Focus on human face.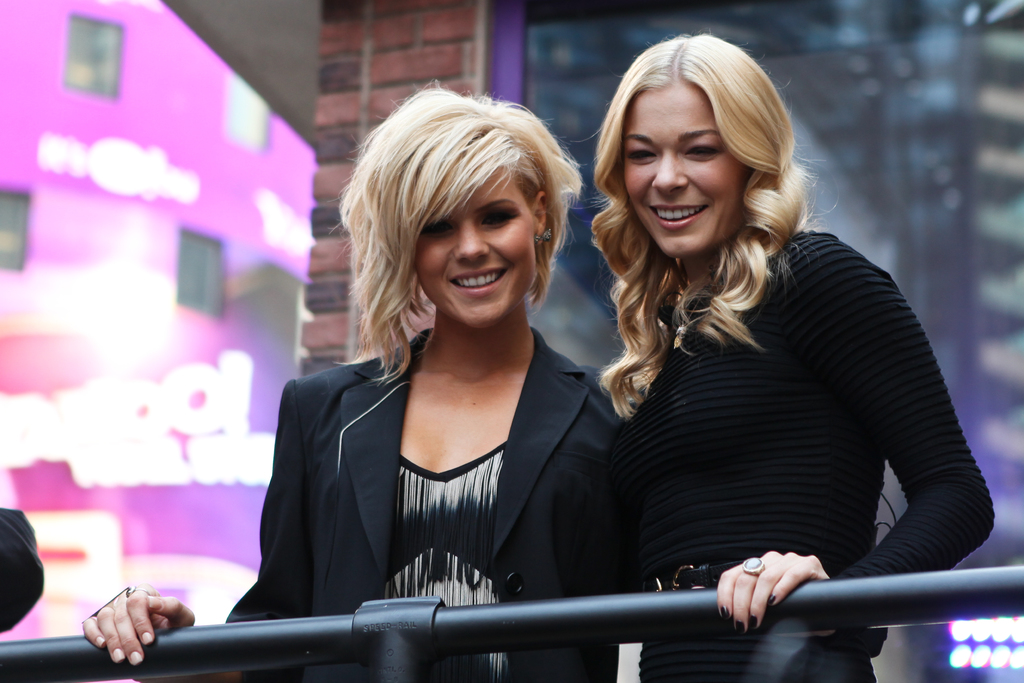
Focused at <box>620,86,751,261</box>.
